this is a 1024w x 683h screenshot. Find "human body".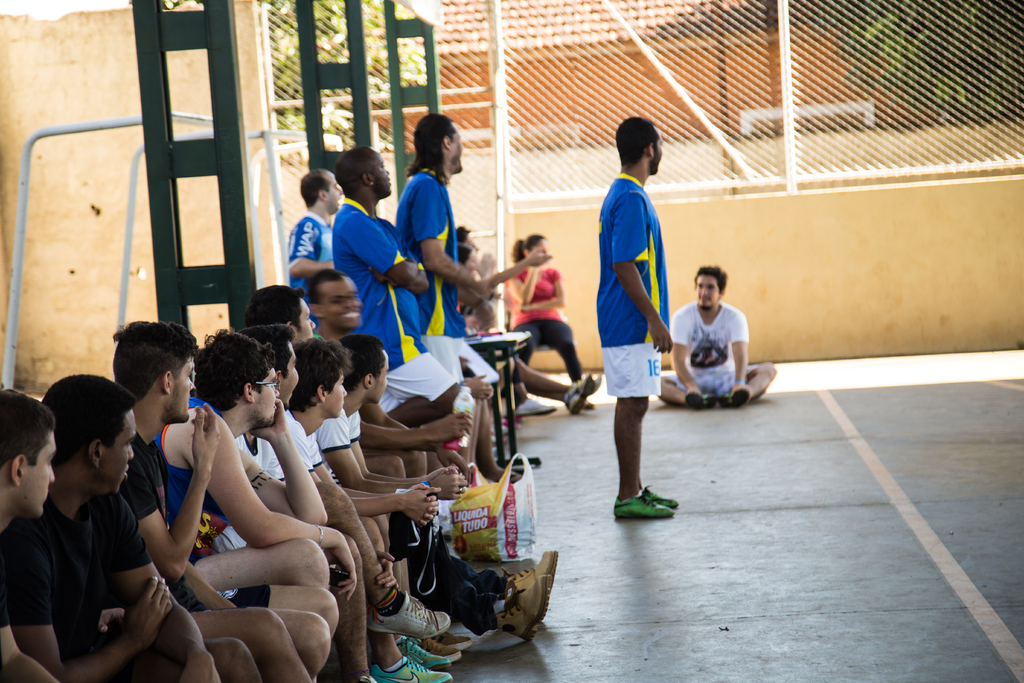
Bounding box: 591:109:689:574.
